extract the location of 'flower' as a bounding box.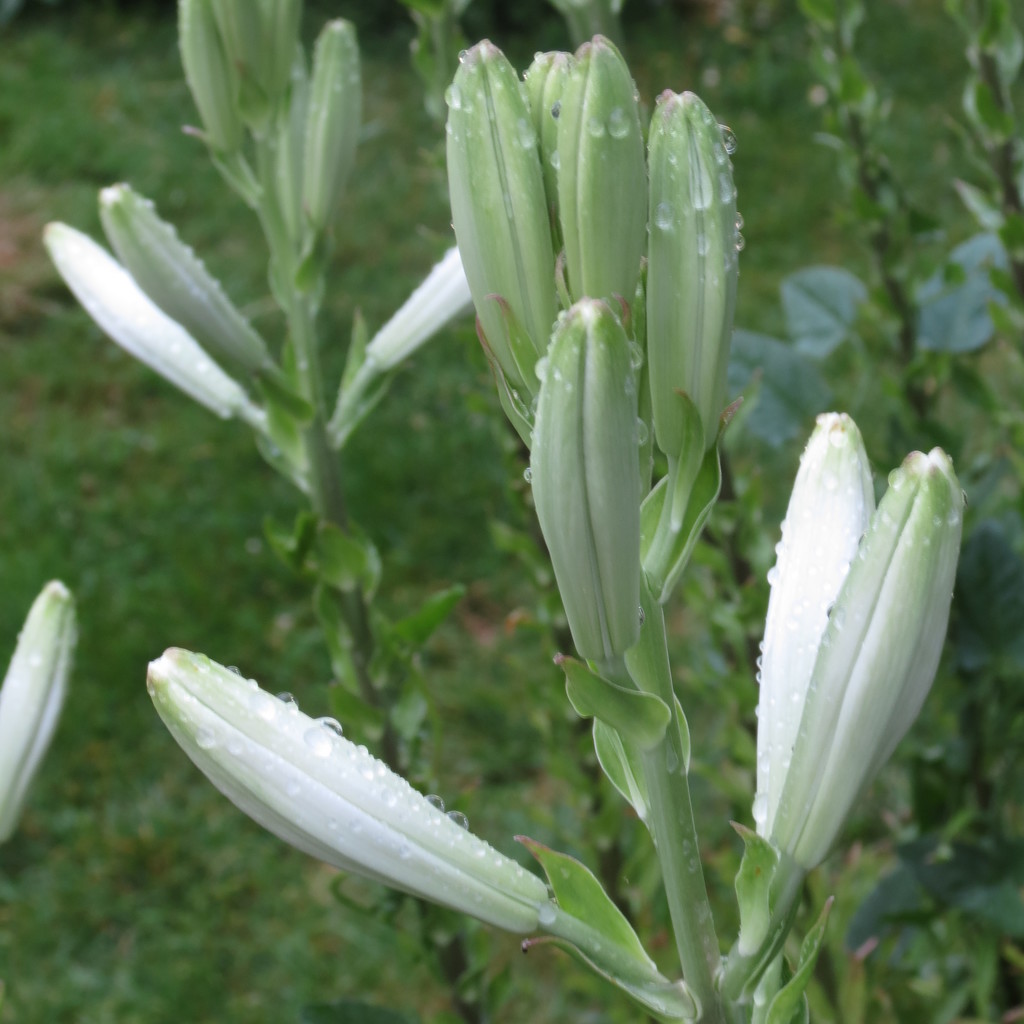
box=[140, 630, 644, 957].
